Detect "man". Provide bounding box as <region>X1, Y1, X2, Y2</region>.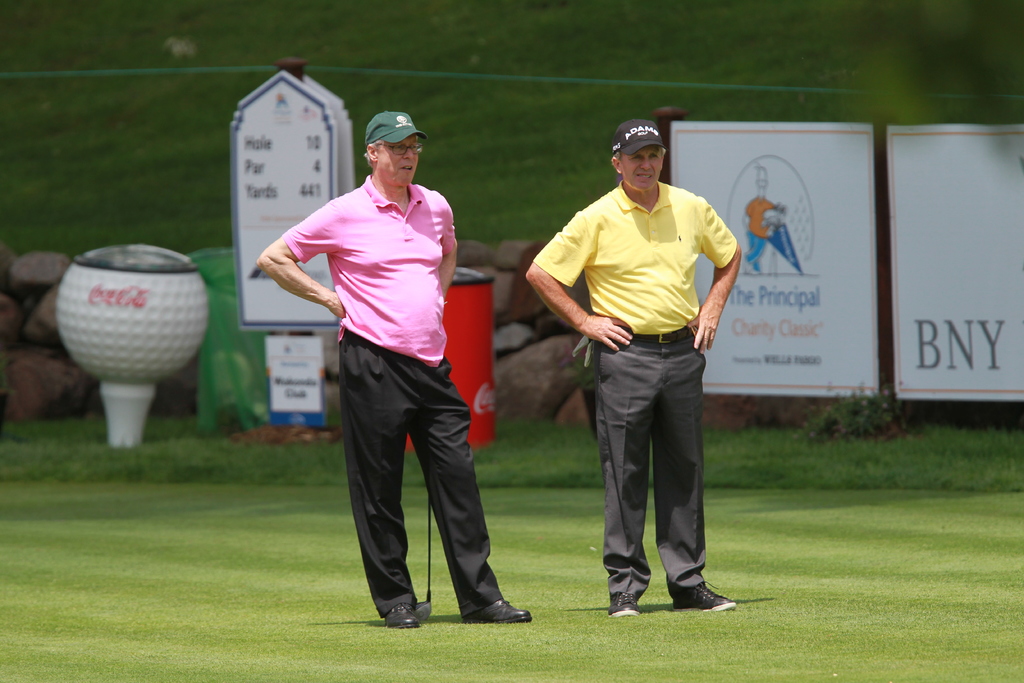
<region>255, 111, 535, 628</region>.
